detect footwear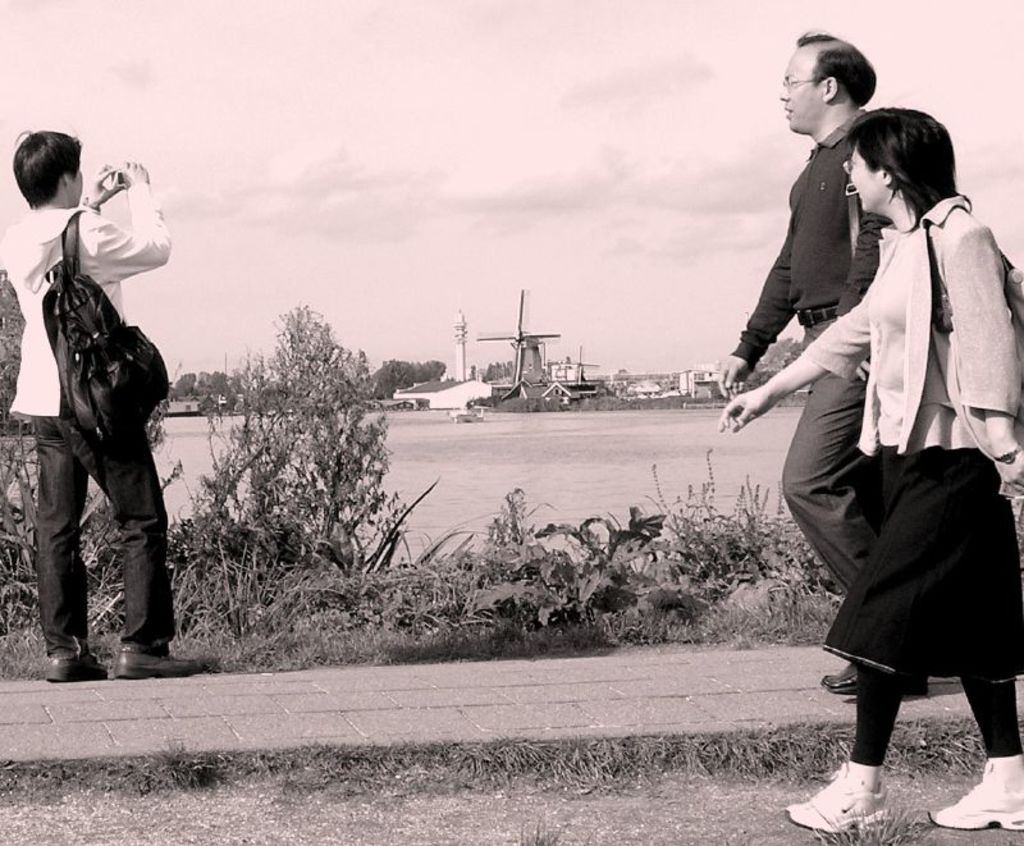
[817,655,932,689]
